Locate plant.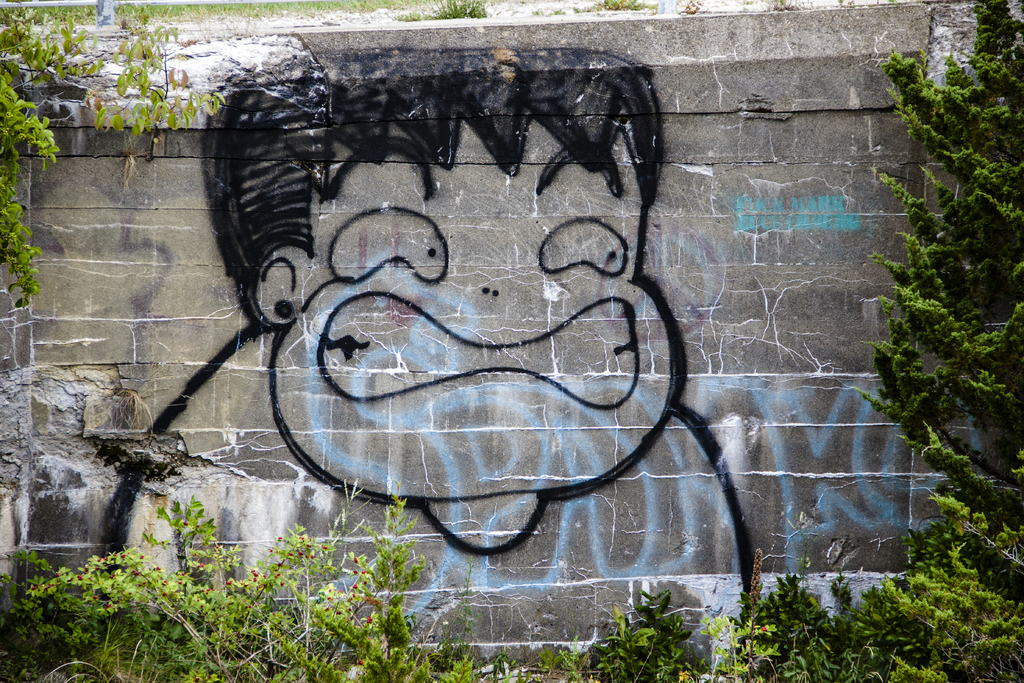
Bounding box: 617:593:703:670.
